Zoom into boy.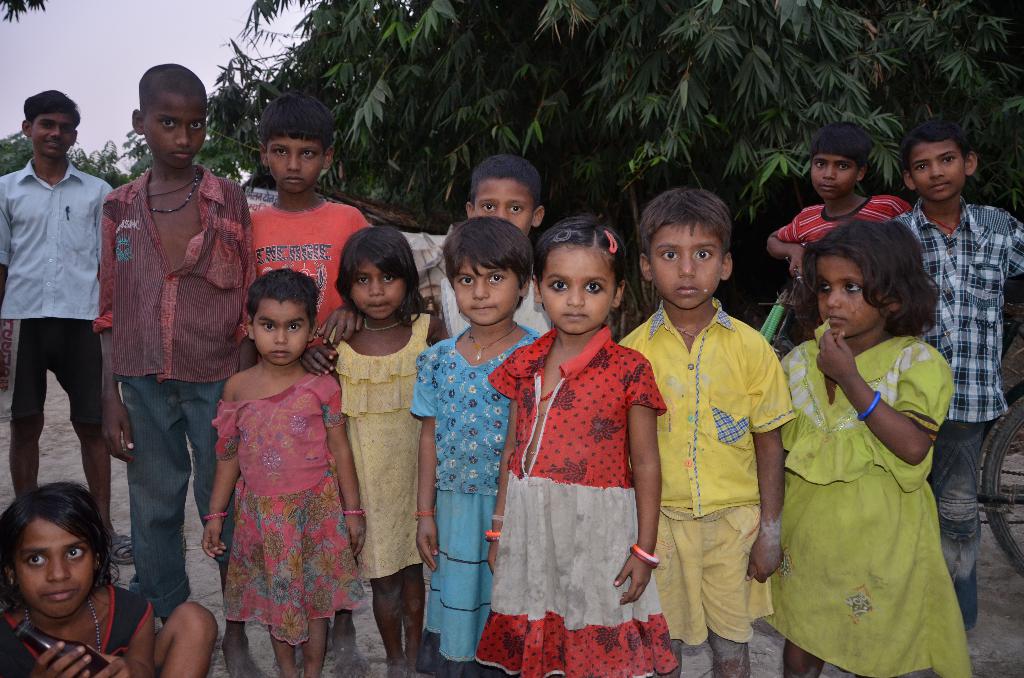
Zoom target: box=[870, 116, 1023, 636].
